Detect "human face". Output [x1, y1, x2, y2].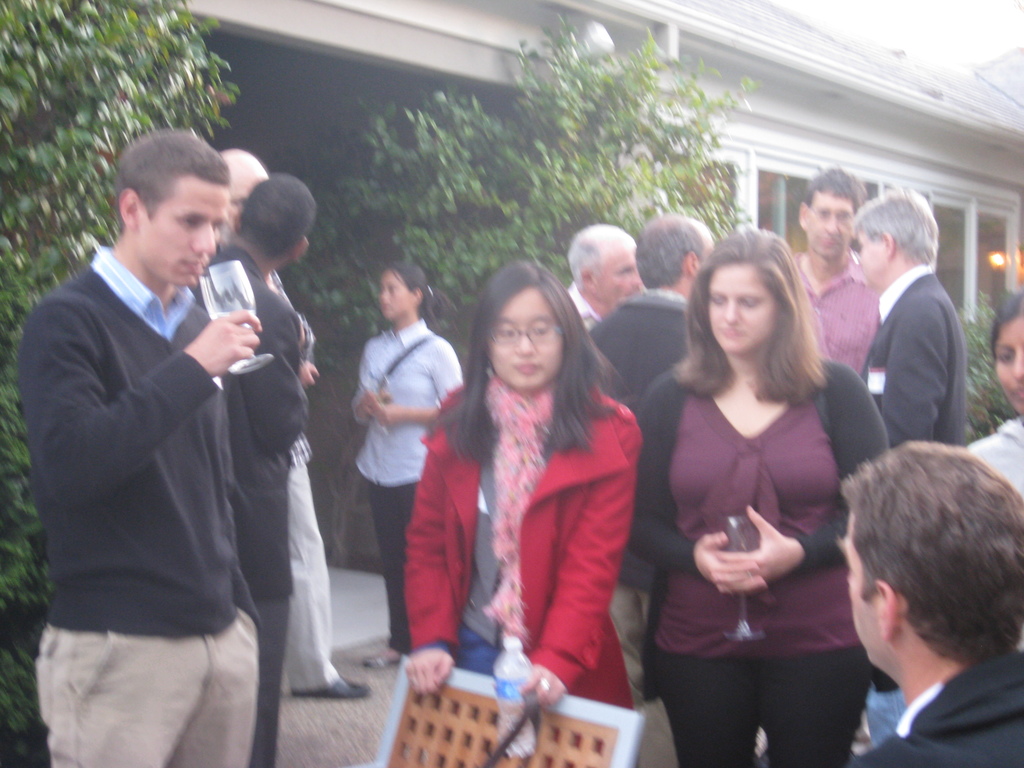
[854, 233, 889, 287].
